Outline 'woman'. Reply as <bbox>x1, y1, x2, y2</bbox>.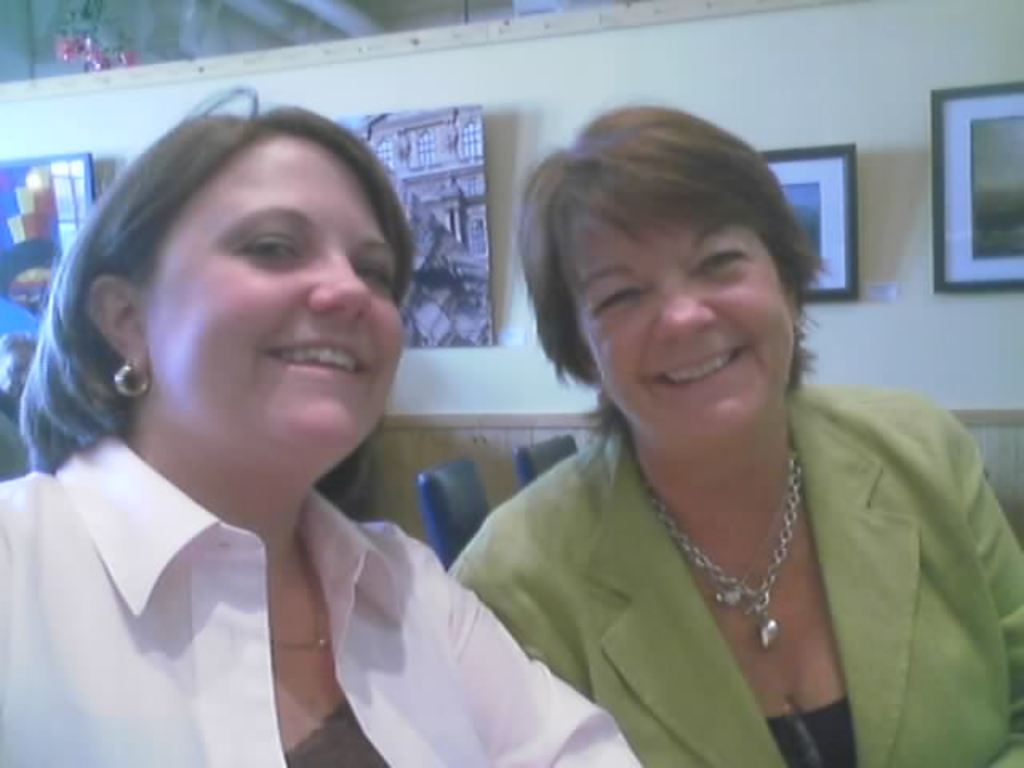
<bbox>0, 83, 643, 766</bbox>.
